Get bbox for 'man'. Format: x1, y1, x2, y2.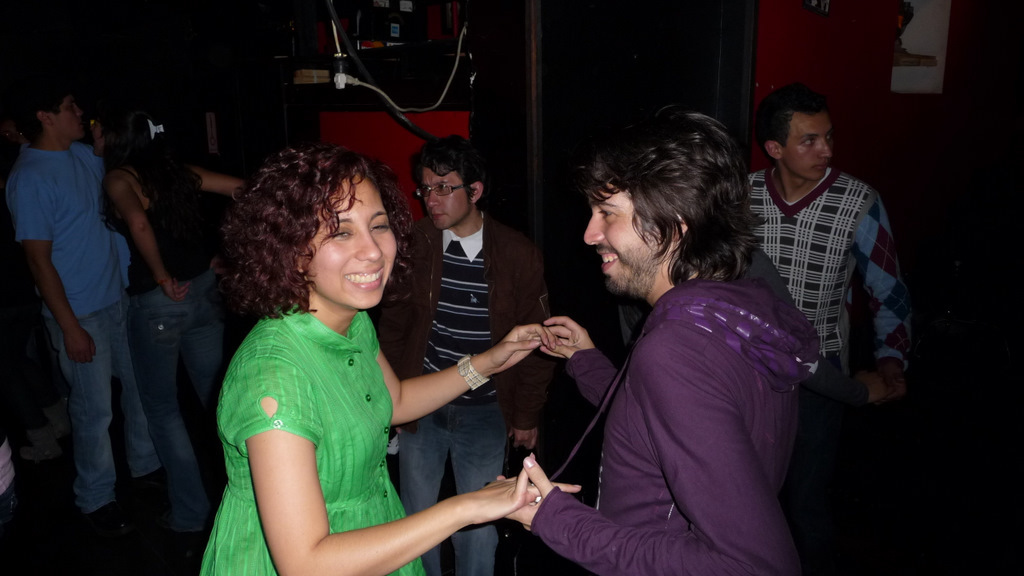
372, 130, 554, 575.
